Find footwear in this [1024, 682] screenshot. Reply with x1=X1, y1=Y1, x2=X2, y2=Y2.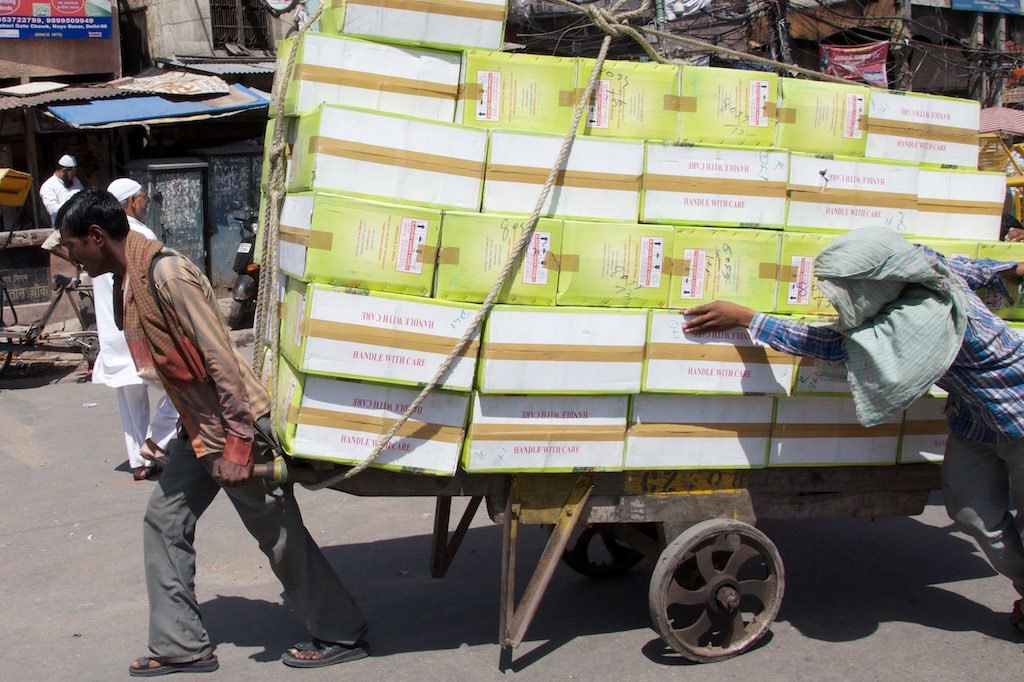
x1=278, y1=633, x2=372, y2=668.
